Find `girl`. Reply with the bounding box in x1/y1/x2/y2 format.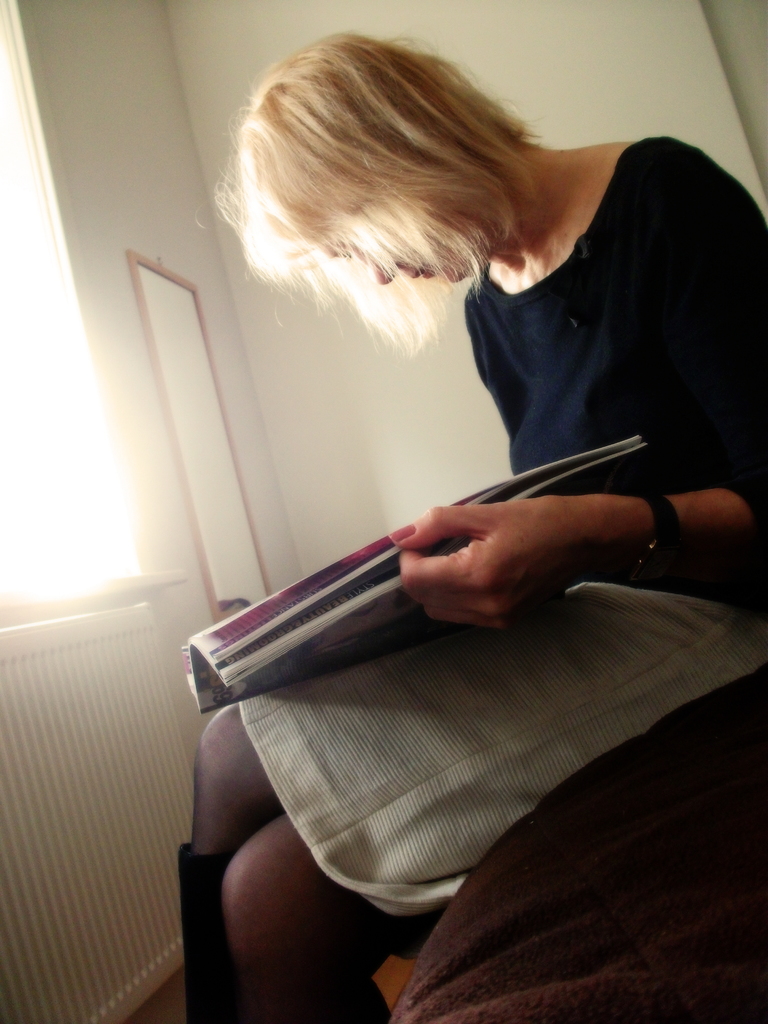
176/28/767/1020.
